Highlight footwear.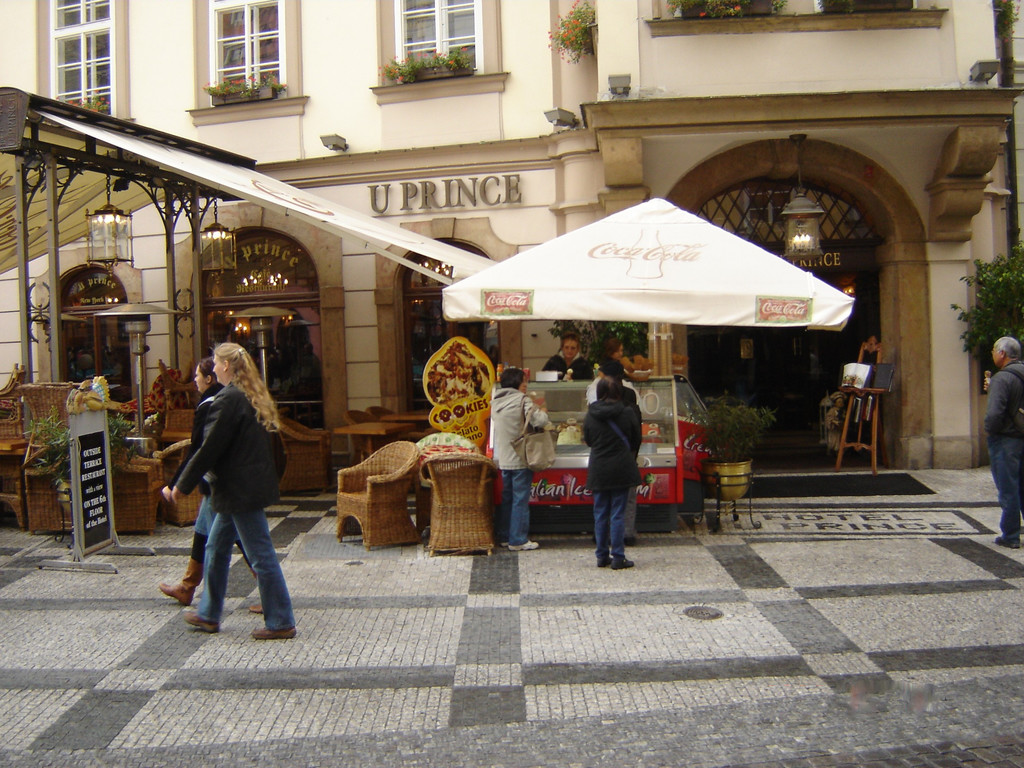
Highlighted region: (609,549,636,572).
